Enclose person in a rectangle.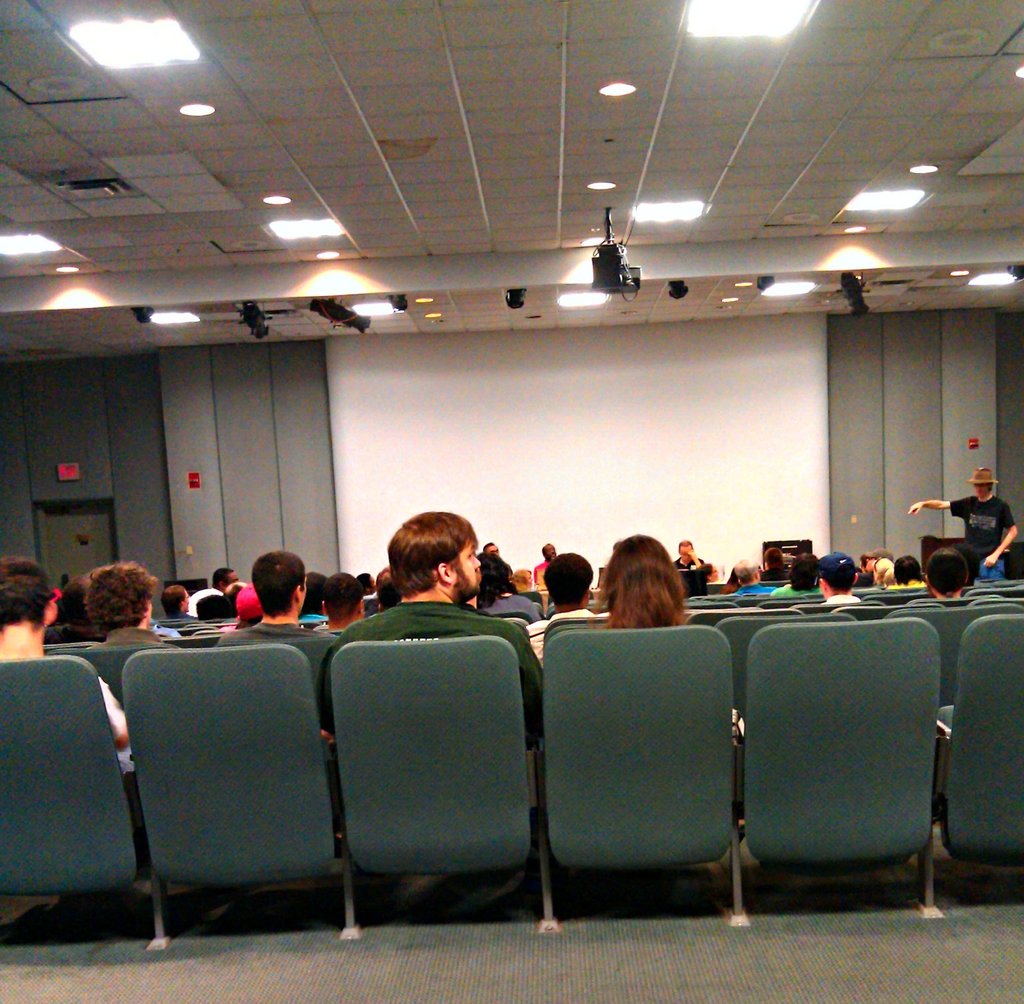
BBox(756, 546, 780, 577).
